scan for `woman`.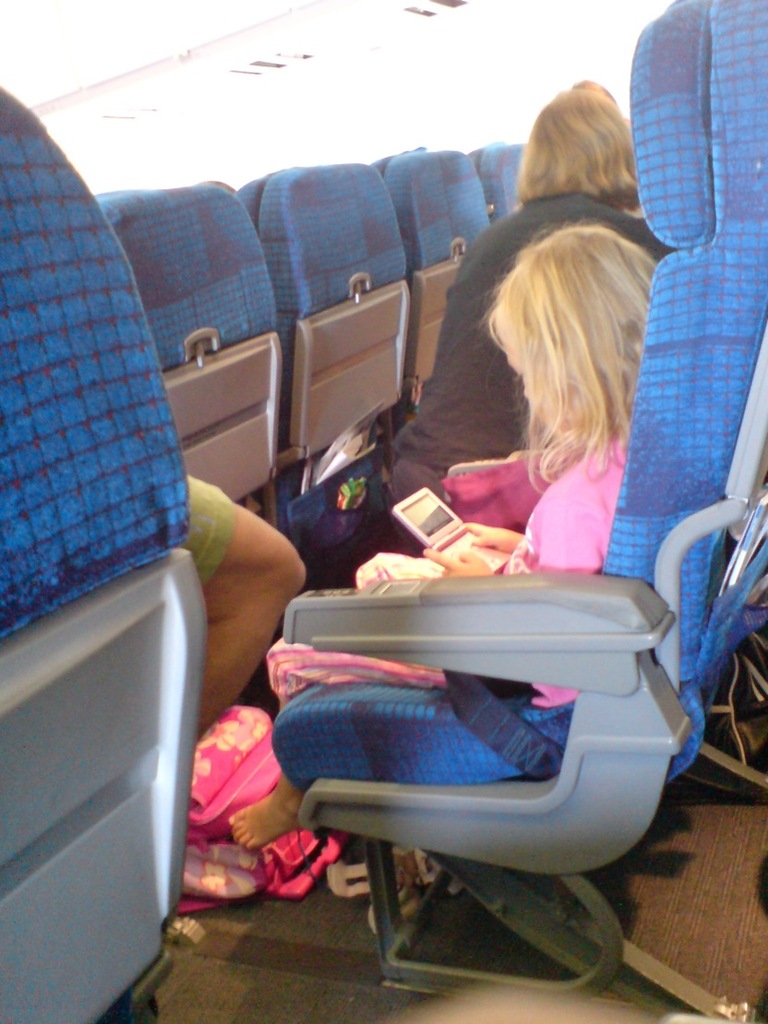
Scan result: (x1=383, y1=83, x2=684, y2=527).
